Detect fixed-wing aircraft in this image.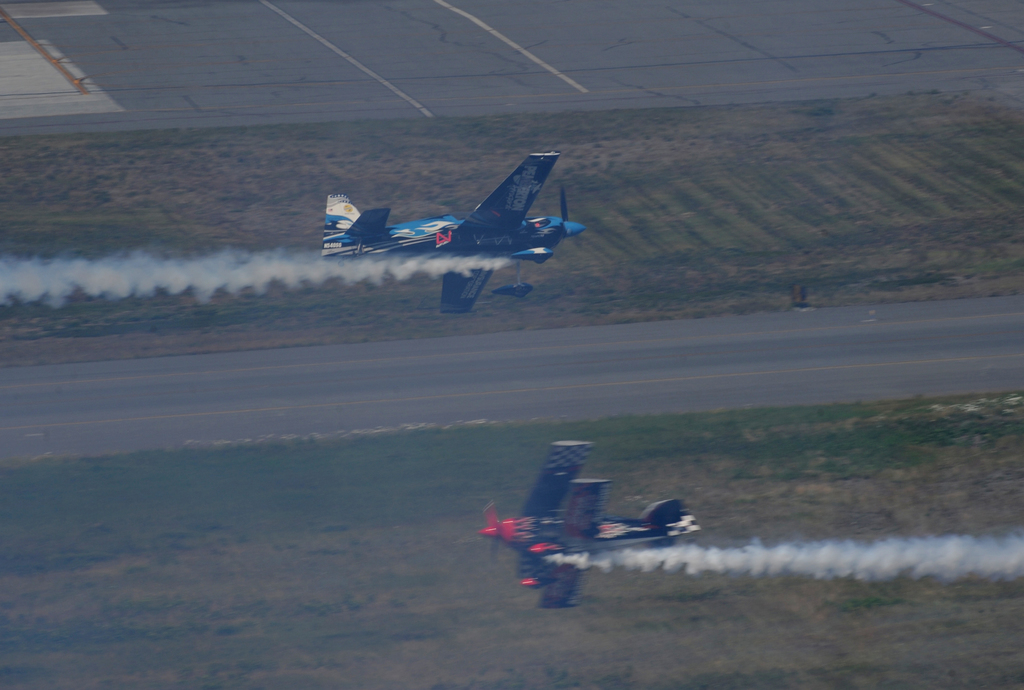
Detection: [x1=521, y1=474, x2=703, y2=619].
